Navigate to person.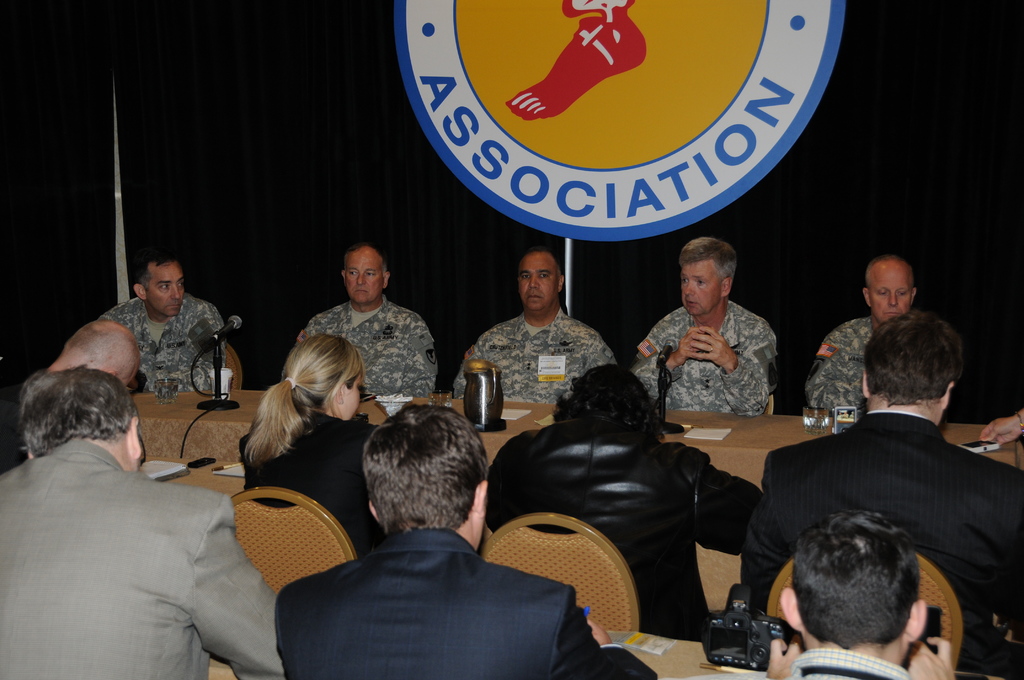
Navigation target: 238/334/381/549.
